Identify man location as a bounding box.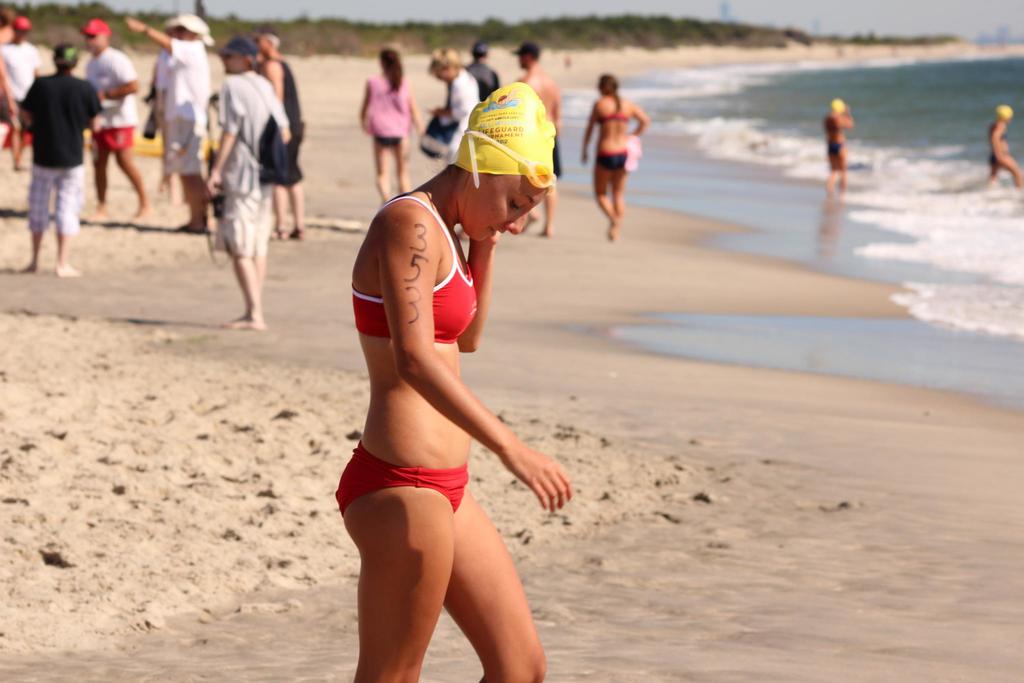
(left=464, top=38, right=504, bottom=97).
